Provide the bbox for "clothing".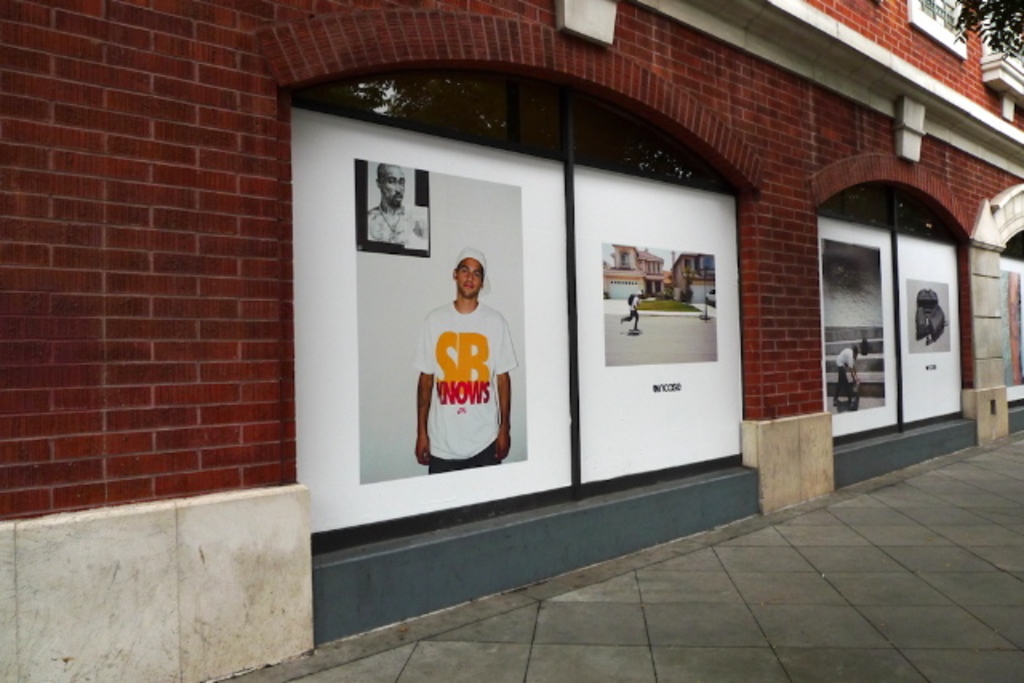
box(414, 299, 518, 477).
